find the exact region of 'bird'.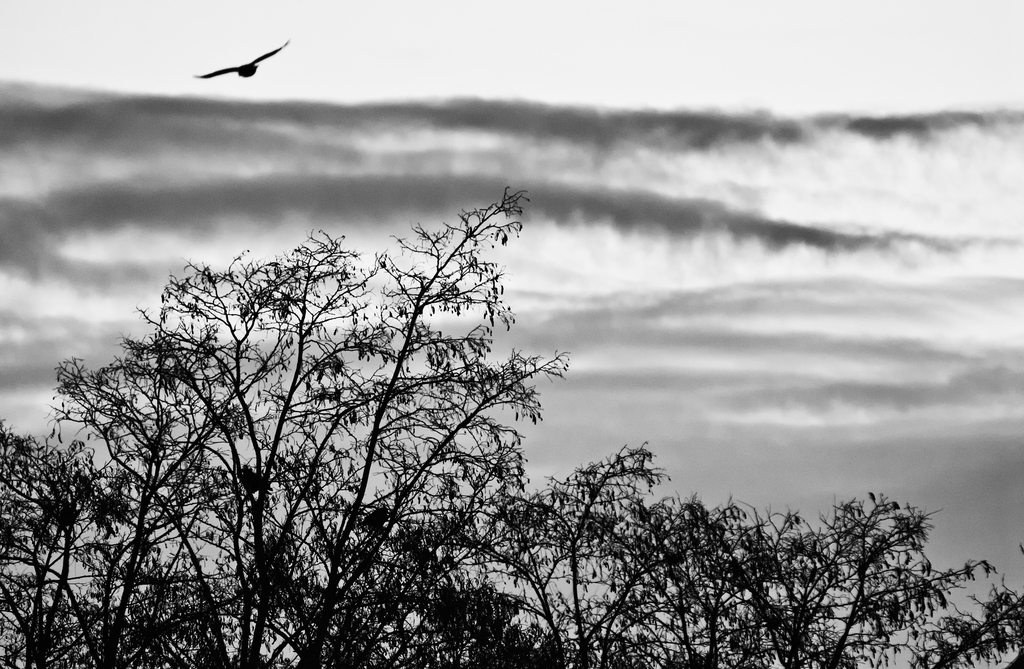
Exact region: x1=366 y1=501 x2=391 y2=531.
